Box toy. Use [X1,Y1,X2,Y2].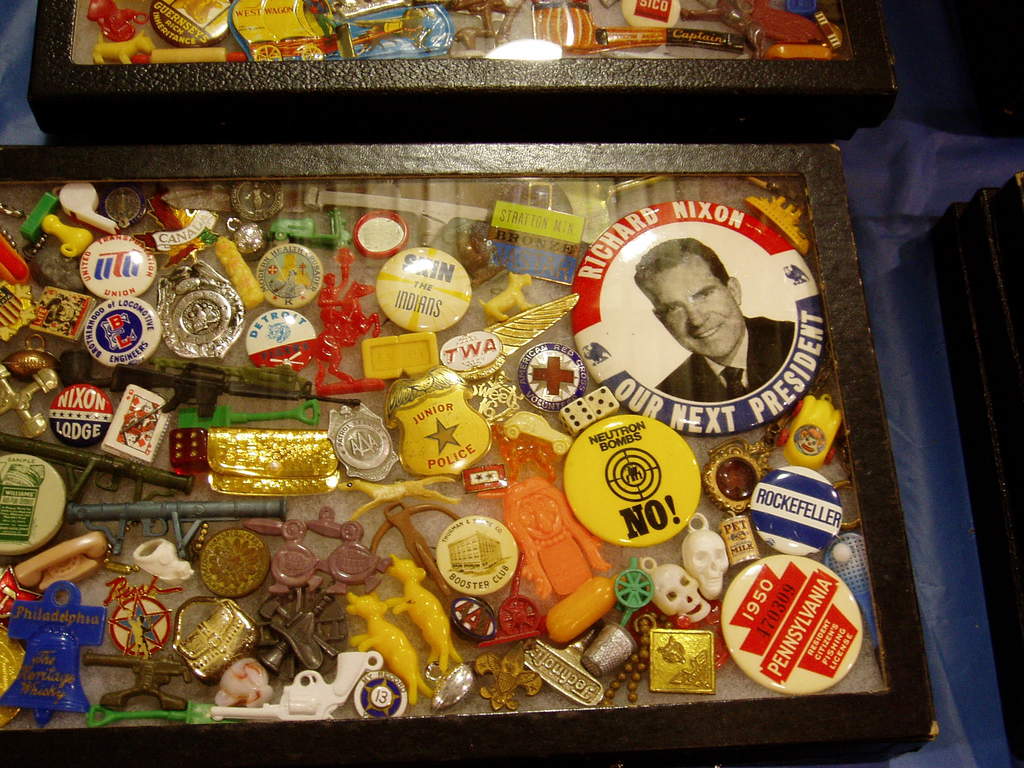
[571,202,825,438].
